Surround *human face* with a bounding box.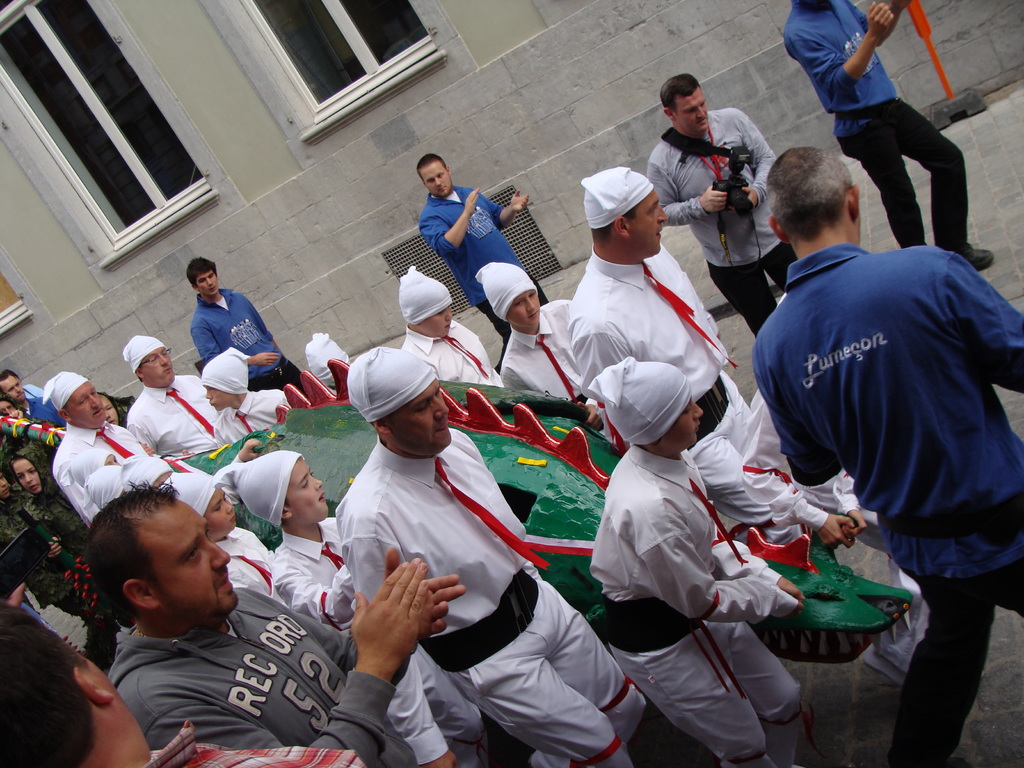
{"left": 657, "top": 397, "right": 701, "bottom": 447}.
